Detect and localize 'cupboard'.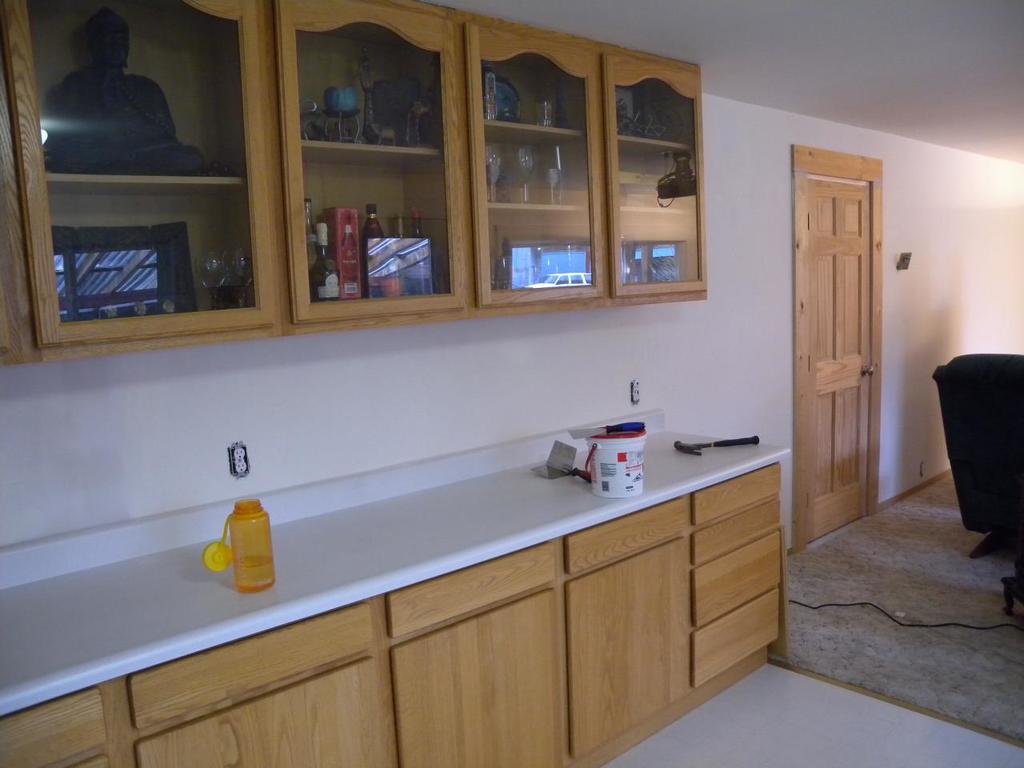
Localized at [x1=250, y1=7, x2=723, y2=356].
